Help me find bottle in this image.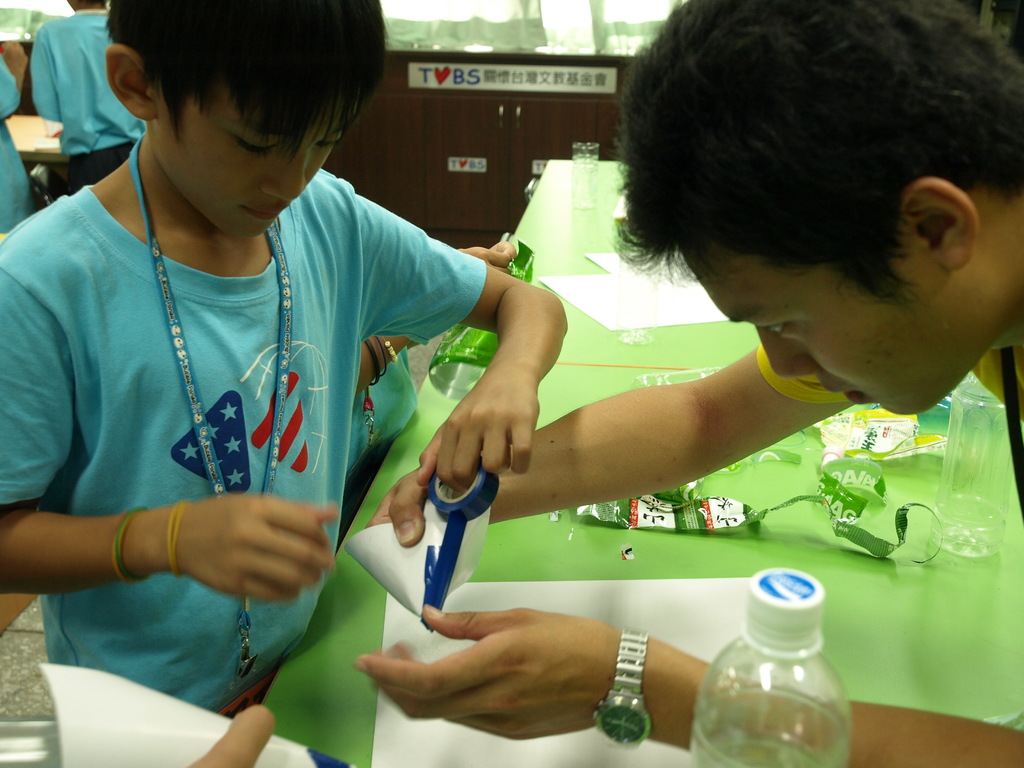
Found it: (left=675, top=566, right=862, bottom=767).
